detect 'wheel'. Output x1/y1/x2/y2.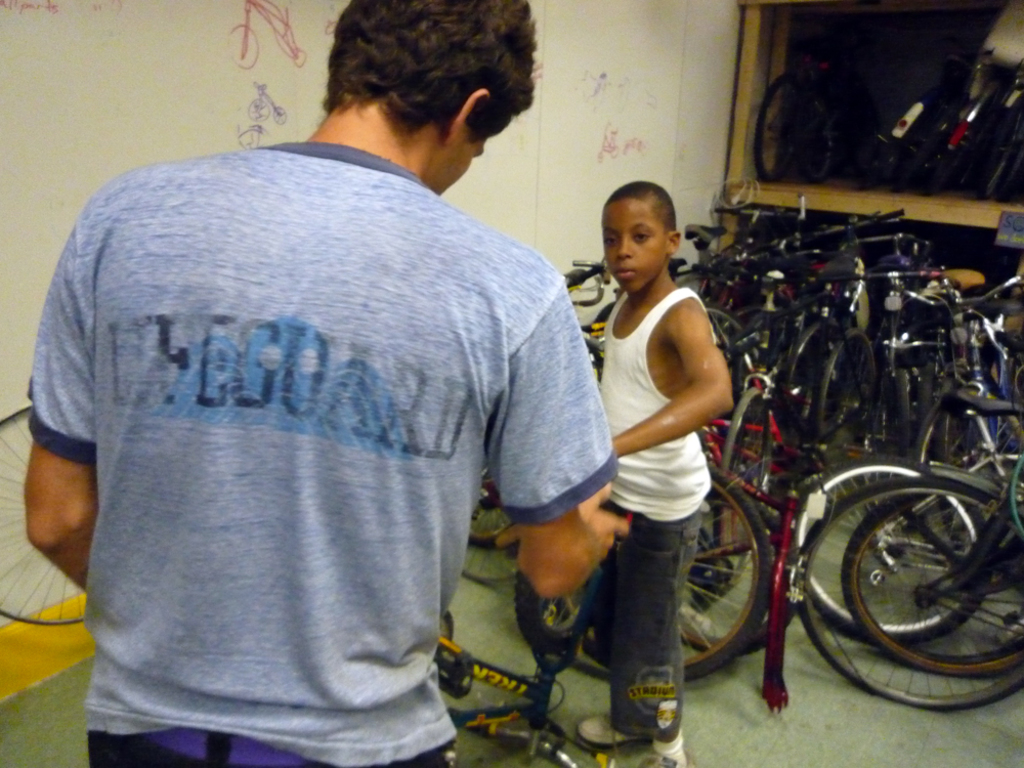
0/413/89/632.
